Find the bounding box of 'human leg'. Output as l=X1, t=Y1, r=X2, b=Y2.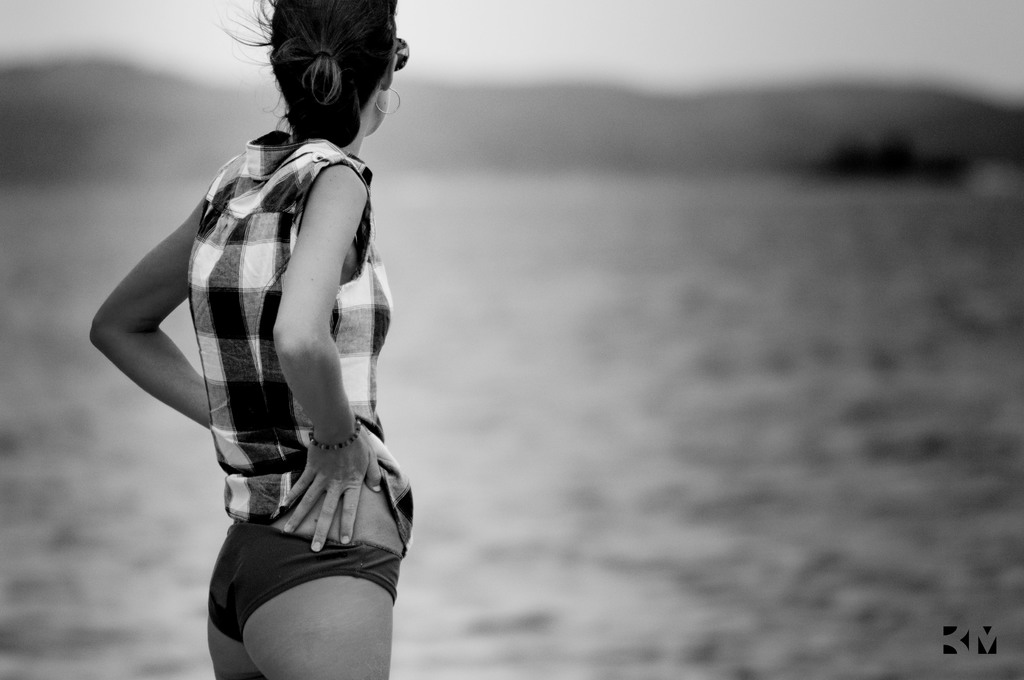
l=237, t=503, r=399, b=679.
